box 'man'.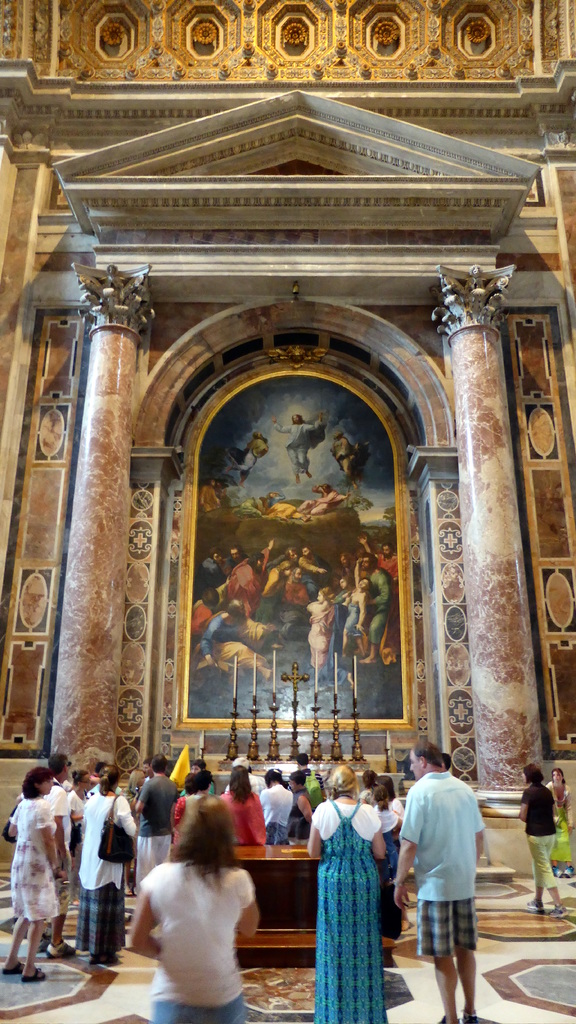
284 749 325 809.
